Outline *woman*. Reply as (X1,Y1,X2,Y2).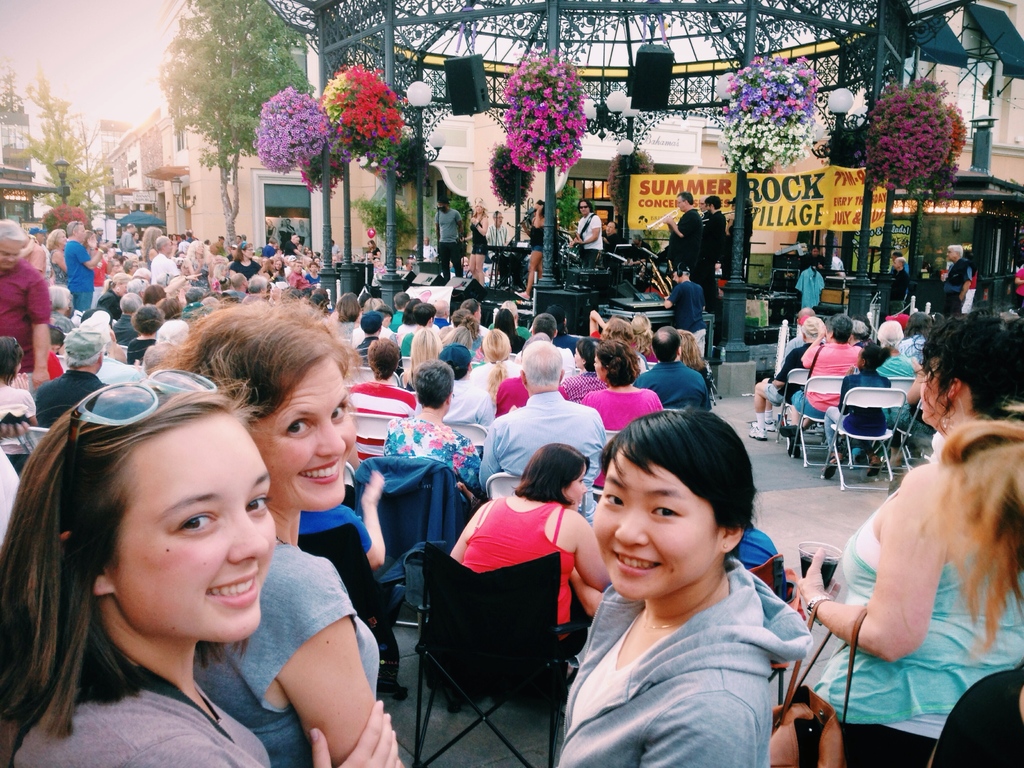
(263,255,274,274).
